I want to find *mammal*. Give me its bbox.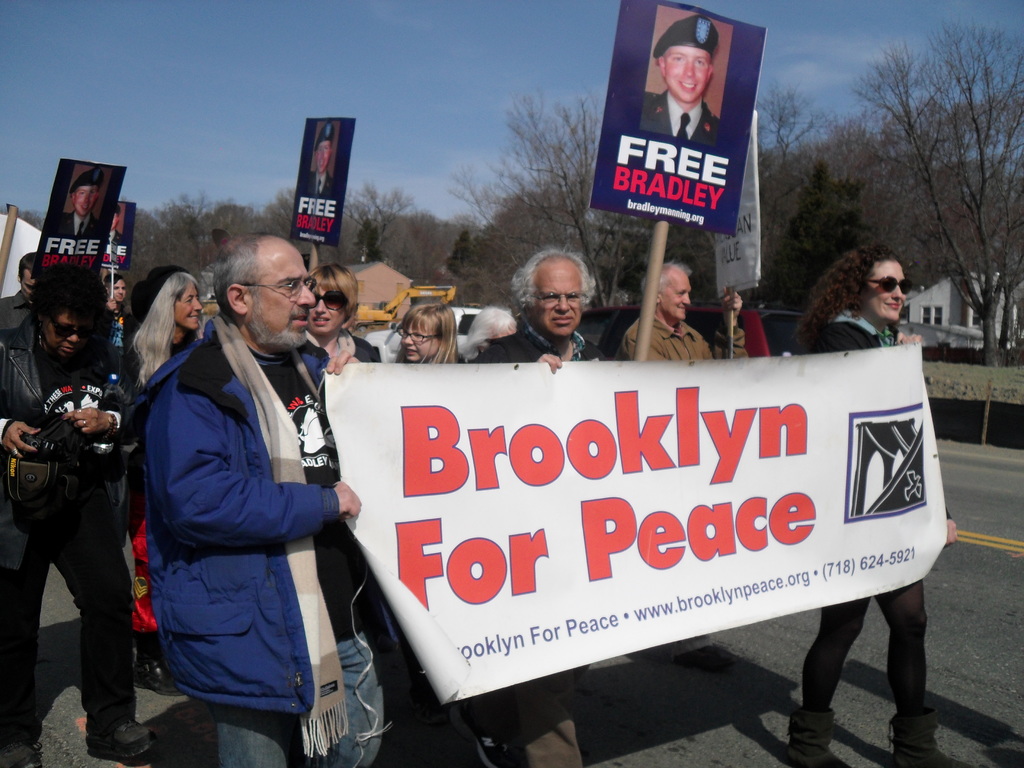
[635,15,725,142].
